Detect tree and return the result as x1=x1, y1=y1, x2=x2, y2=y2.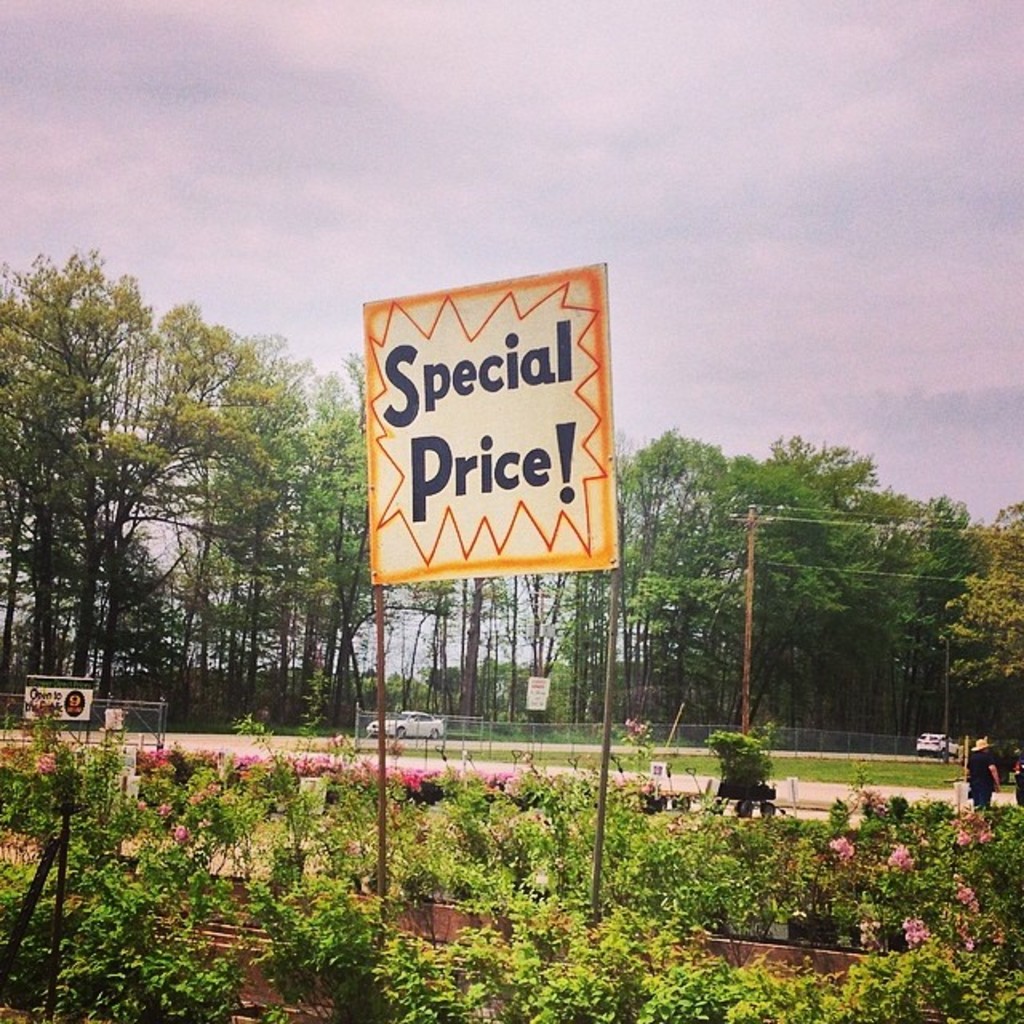
x1=509, y1=554, x2=581, y2=730.
